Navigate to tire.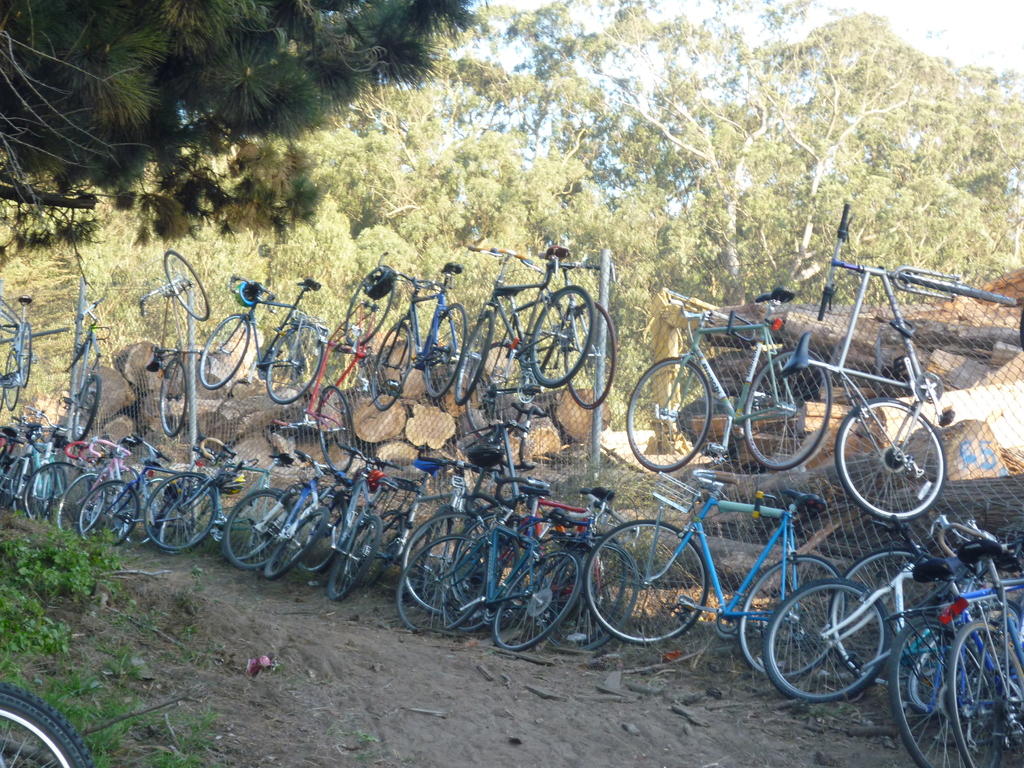
Navigation target: bbox=(893, 620, 996, 767).
